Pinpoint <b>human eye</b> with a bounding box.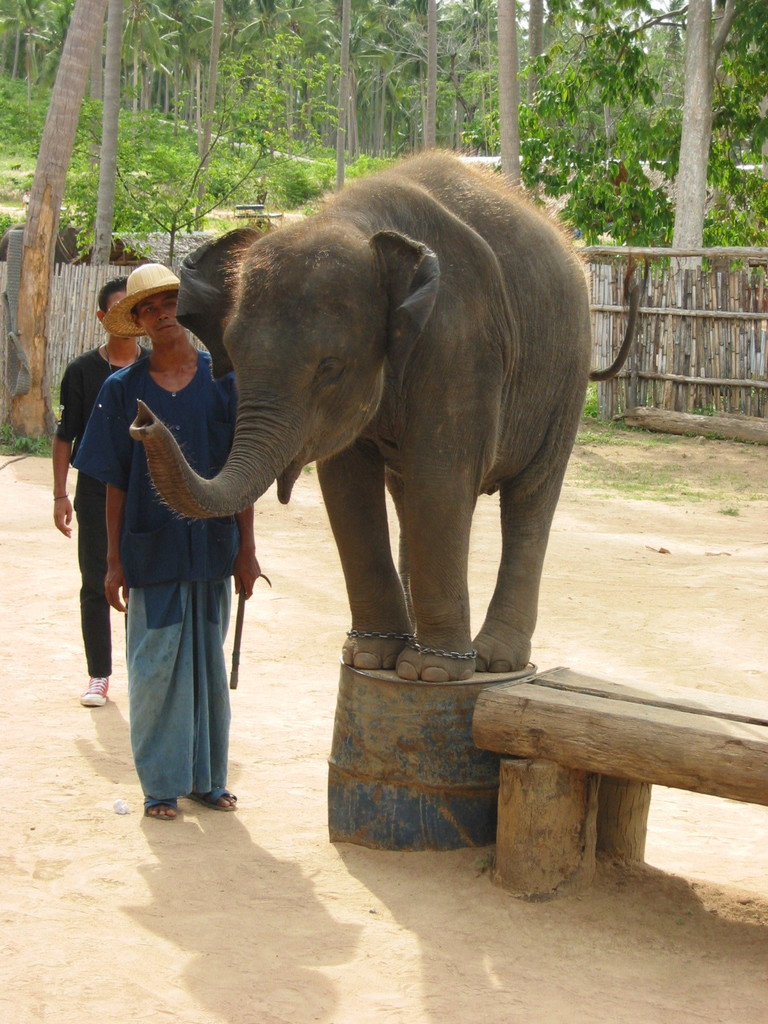
select_region(138, 304, 156, 317).
